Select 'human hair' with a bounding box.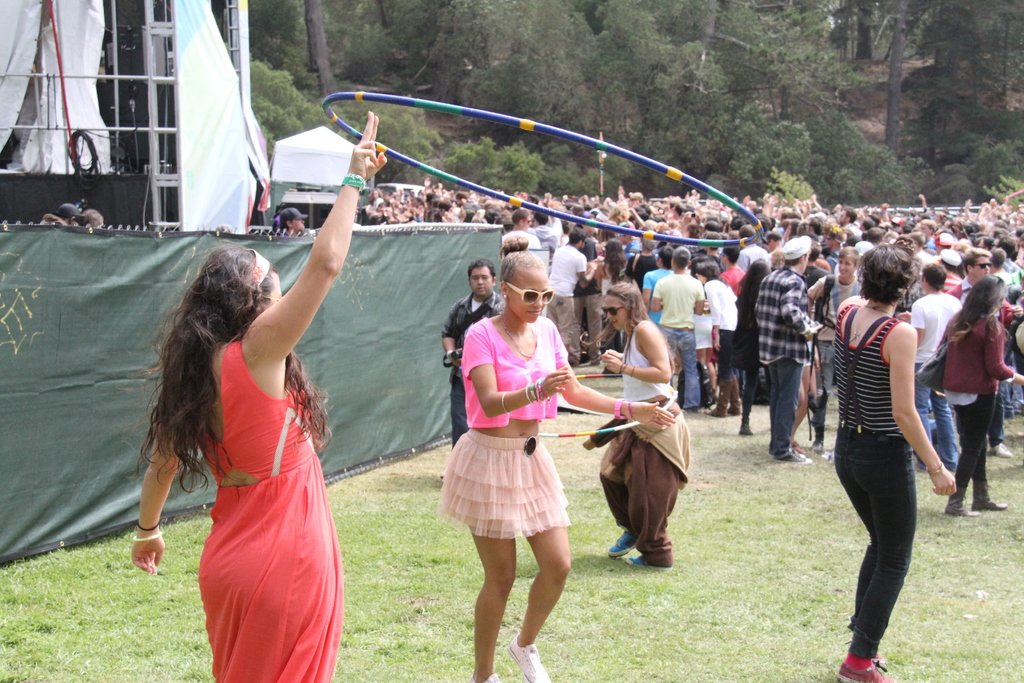
[left=147, top=231, right=287, bottom=493].
